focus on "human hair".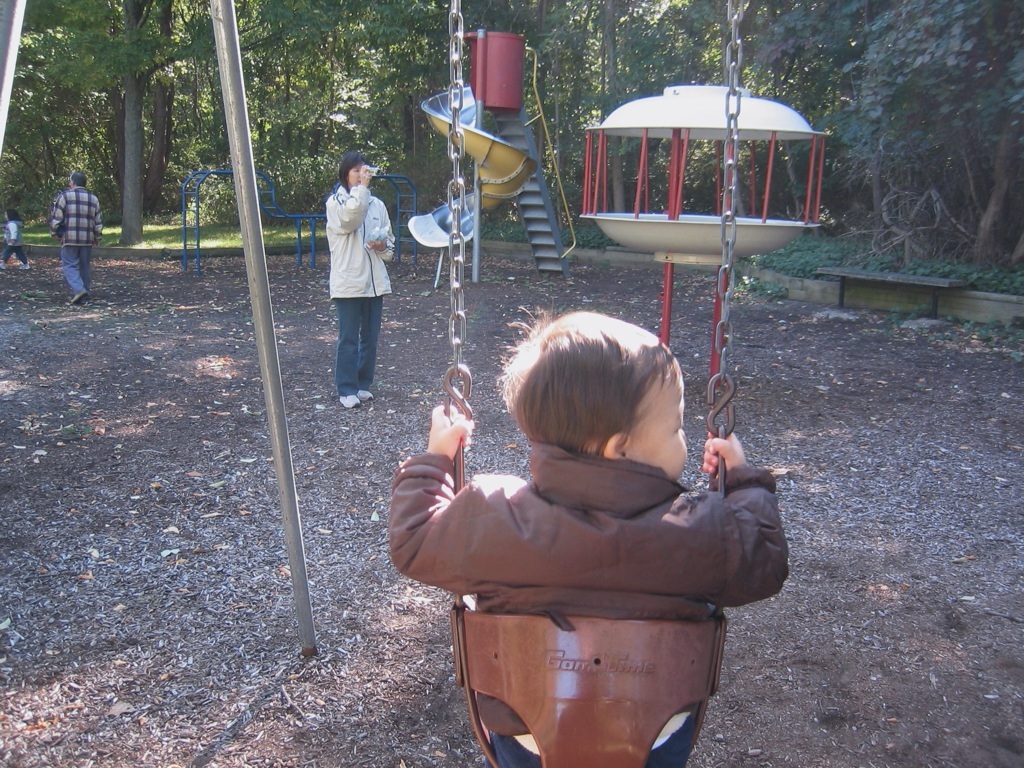
Focused at locate(499, 302, 677, 453).
